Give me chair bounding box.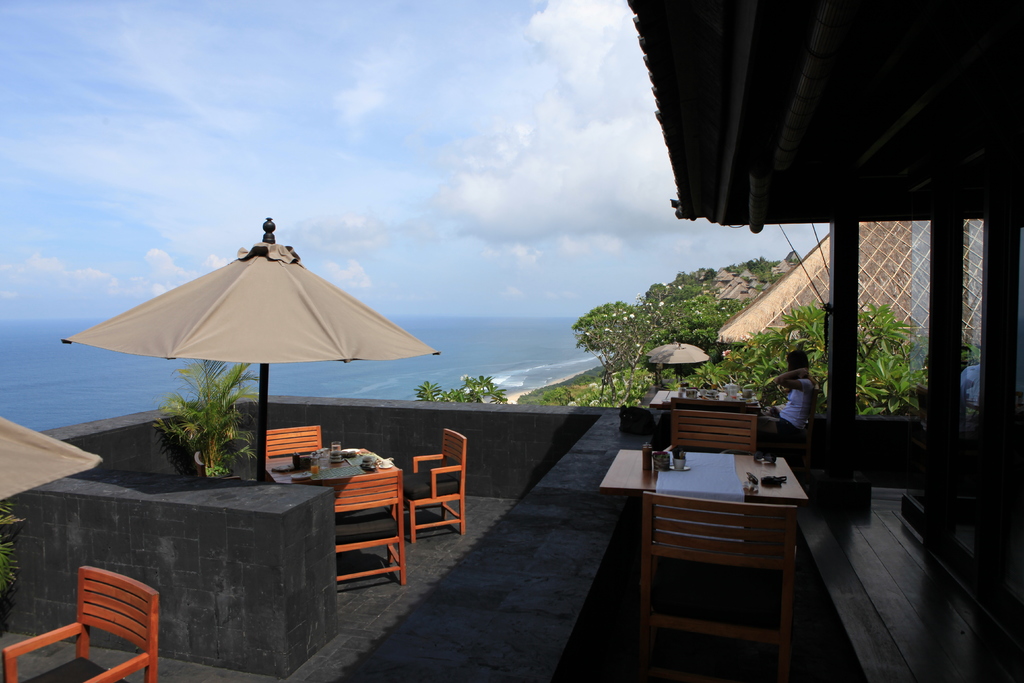
region(35, 566, 156, 676).
